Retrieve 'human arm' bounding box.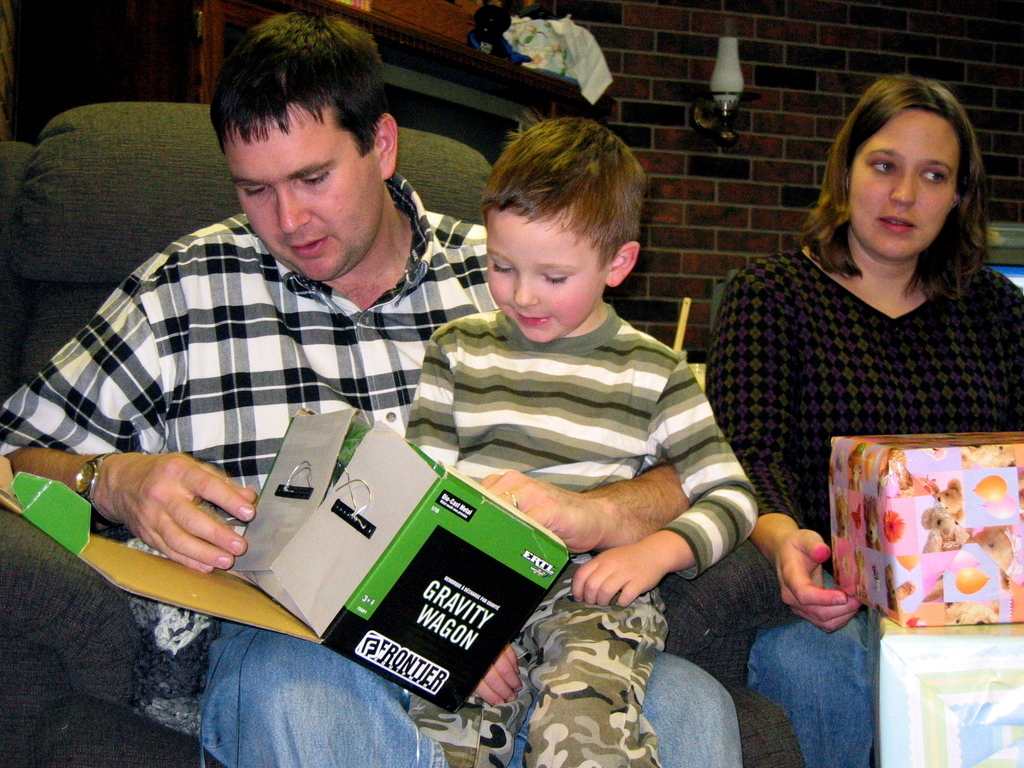
Bounding box: region(570, 365, 754, 611).
